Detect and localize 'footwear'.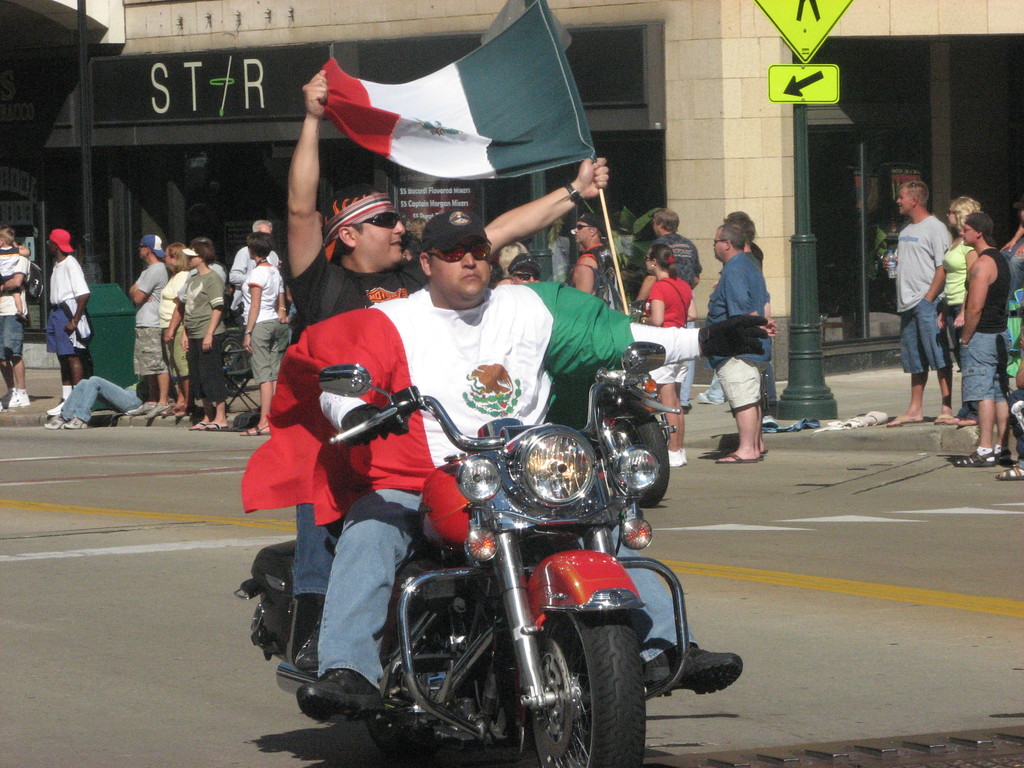
Localized at {"x1": 205, "y1": 420, "x2": 231, "y2": 431}.
